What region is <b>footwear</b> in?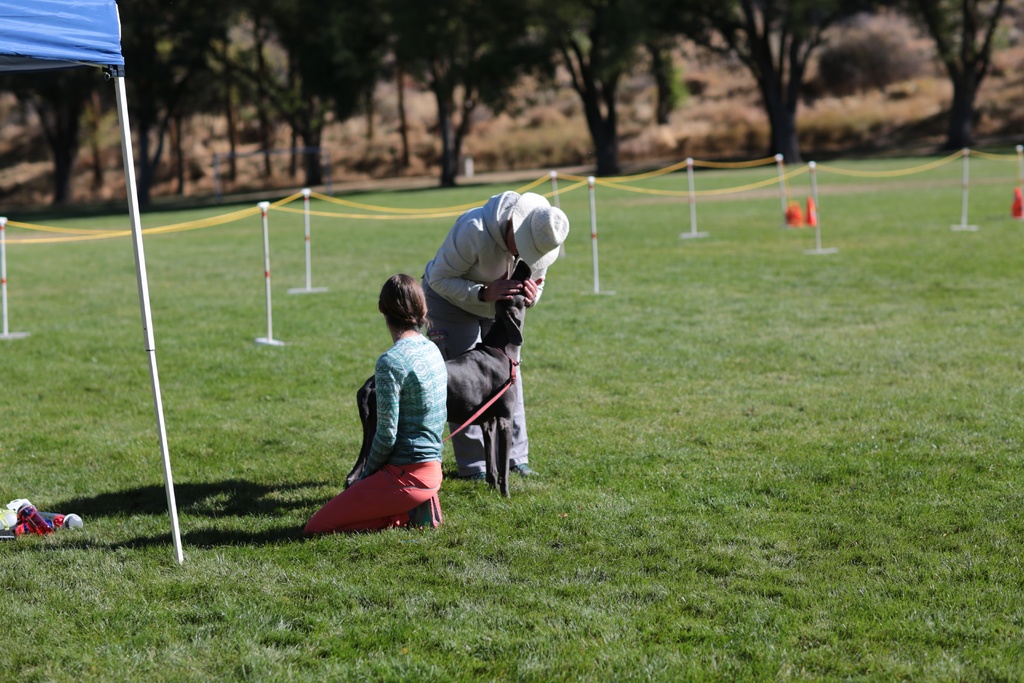
detection(436, 488, 445, 523).
